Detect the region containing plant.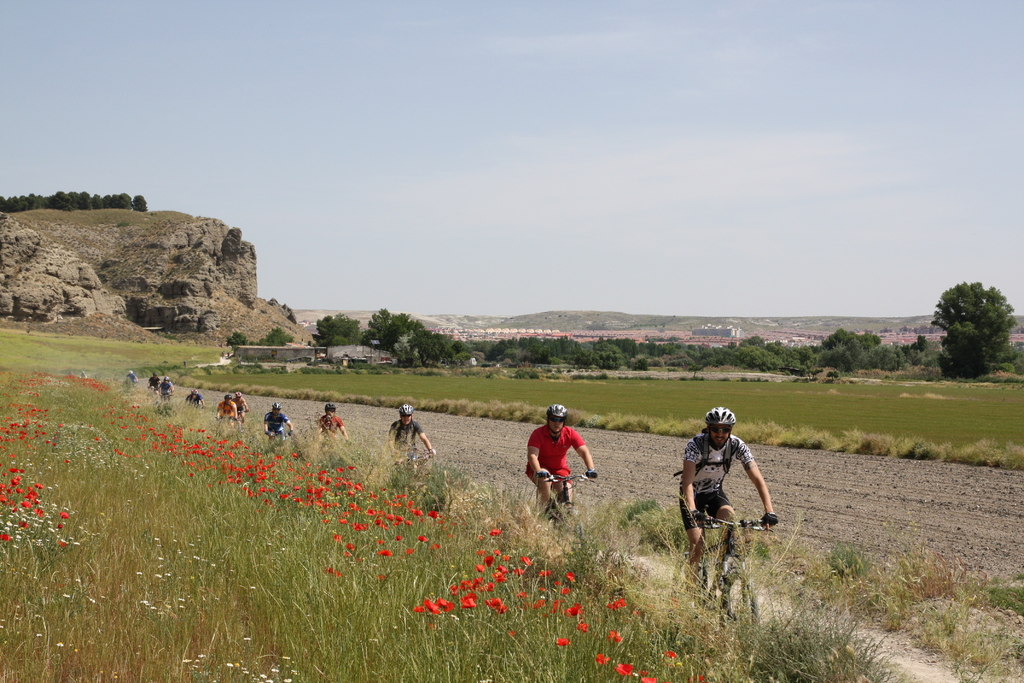
locate(0, 303, 265, 362).
